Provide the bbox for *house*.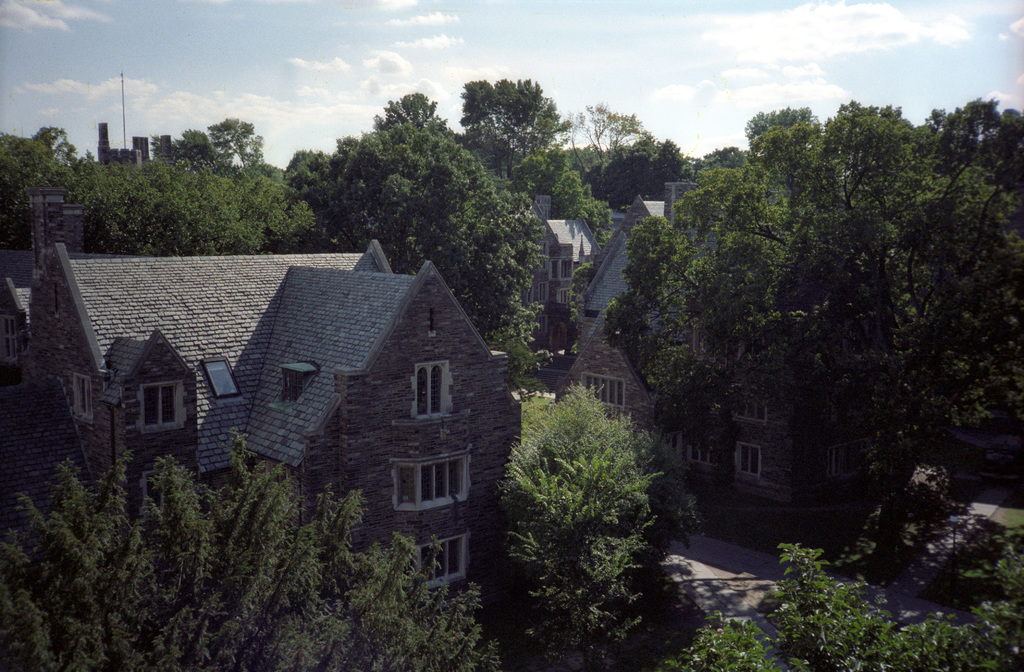
(left=483, top=231, right=618, bottom=434).
